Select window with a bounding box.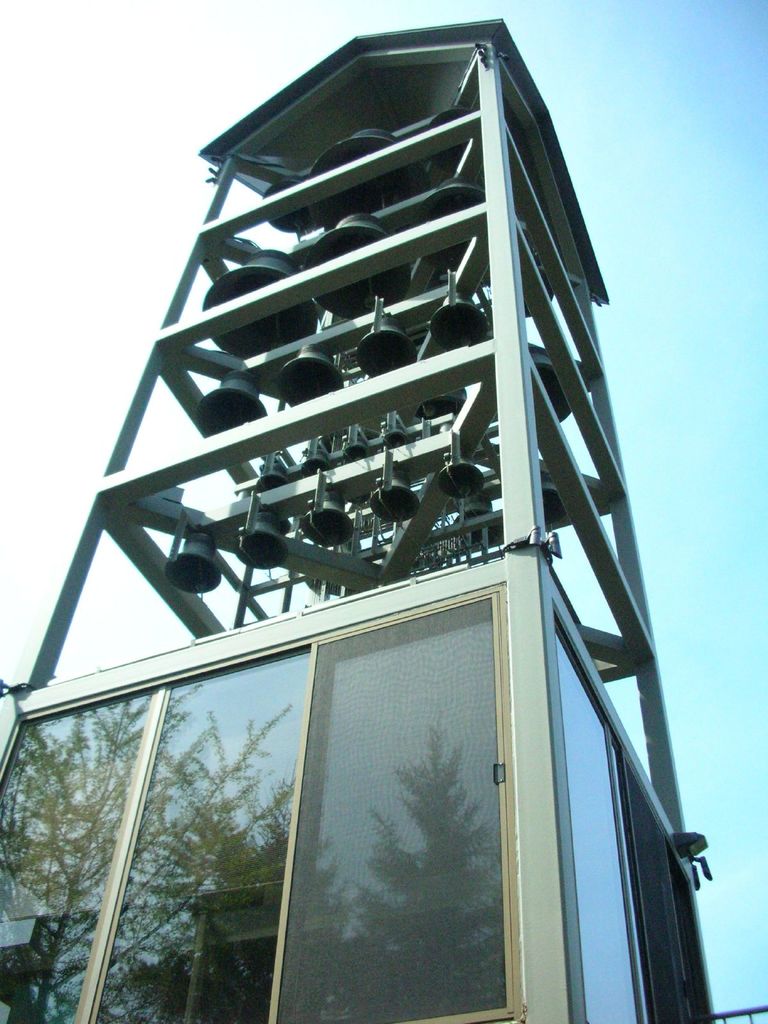
rect(542, 557, 710, 1023).
